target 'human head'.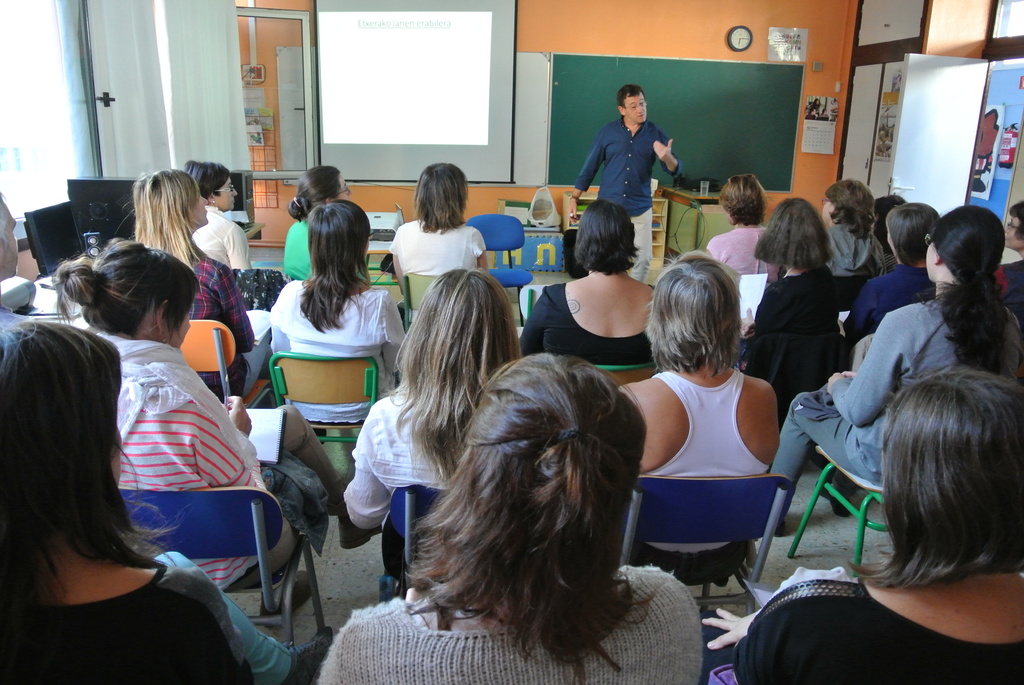
Target region: bbox=[86, 244, 202, 347].
